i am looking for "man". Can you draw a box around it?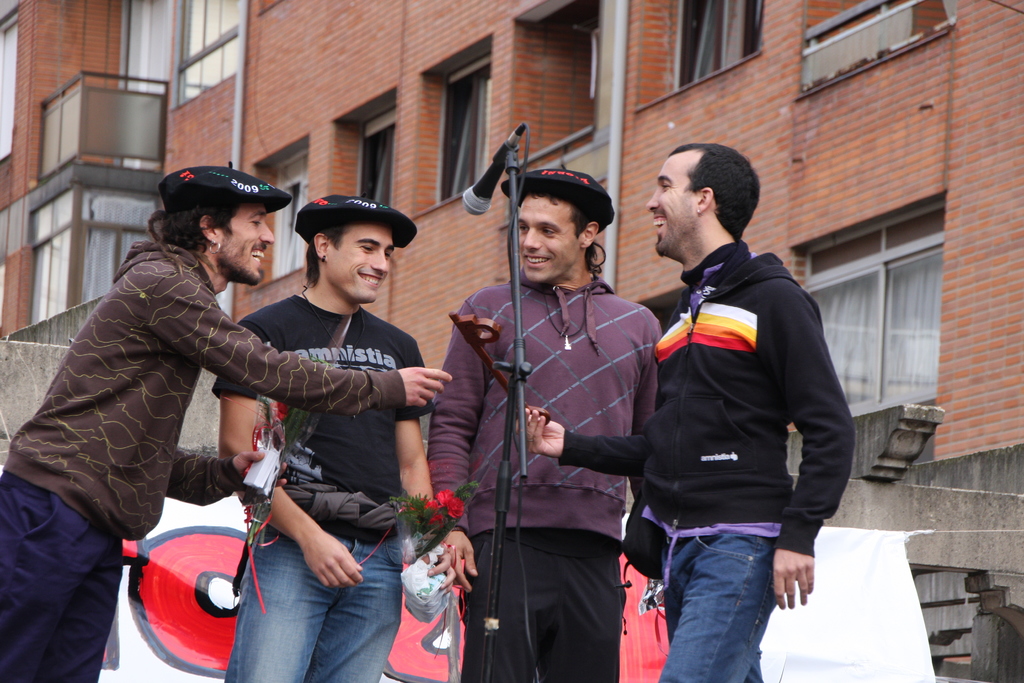
Sure, the bounding box is [426,167,664,682].
